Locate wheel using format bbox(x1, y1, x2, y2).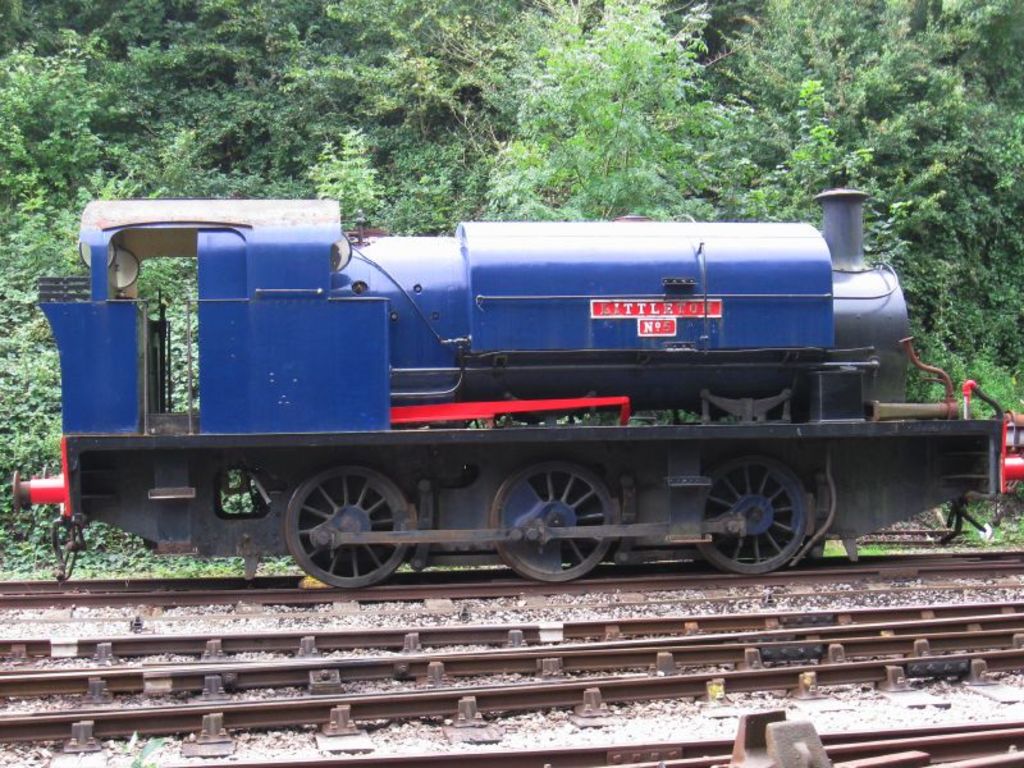
bbox(485, 453, 613, 589).
